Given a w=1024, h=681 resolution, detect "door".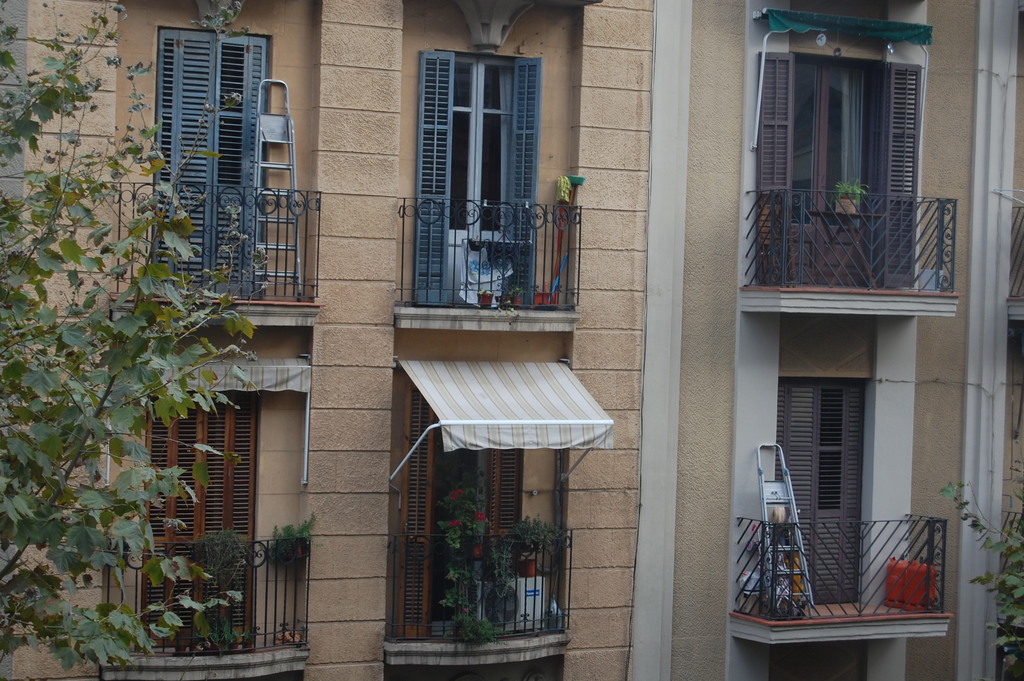
410,53,542,305.
